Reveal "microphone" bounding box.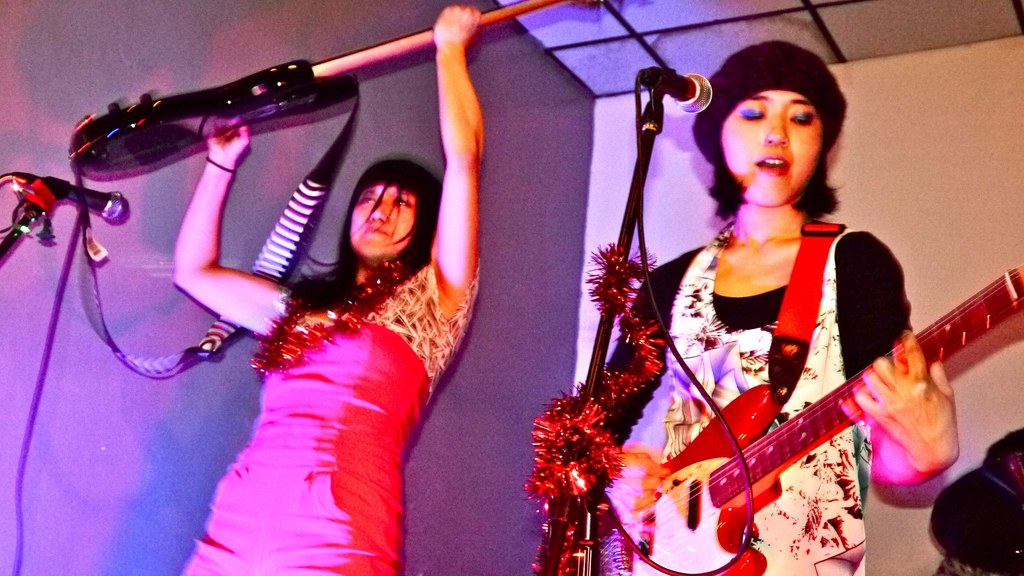
Revealed: {"left": 620, "top": 65, "right": 716, "bottom": 123}.
